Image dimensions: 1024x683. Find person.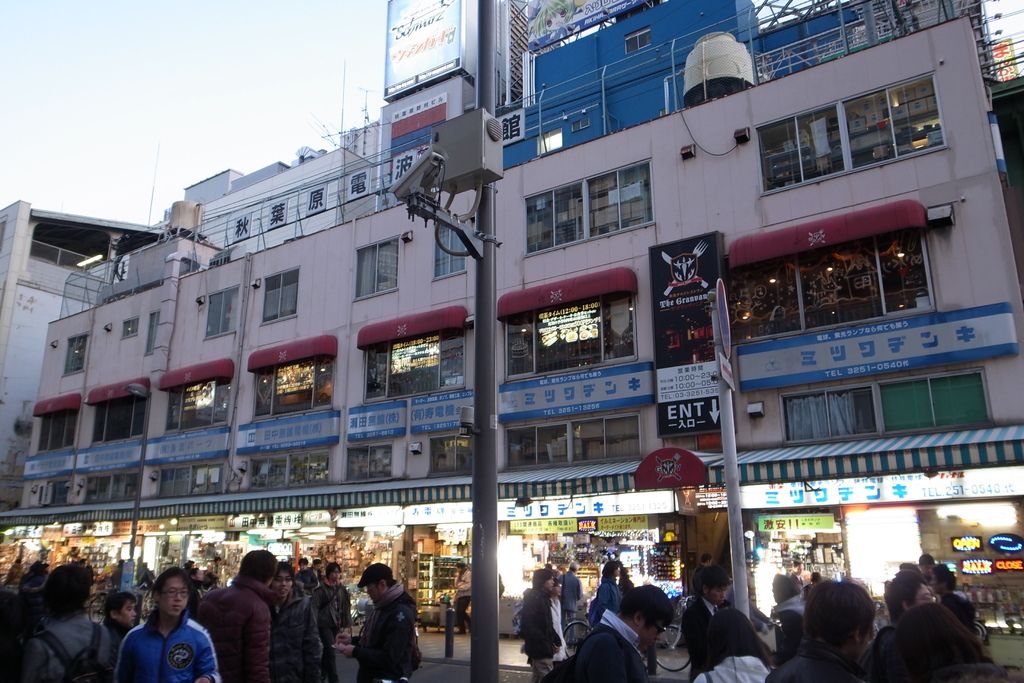
pyautogui.locateOnScreen(24, 556, 47, 617).
